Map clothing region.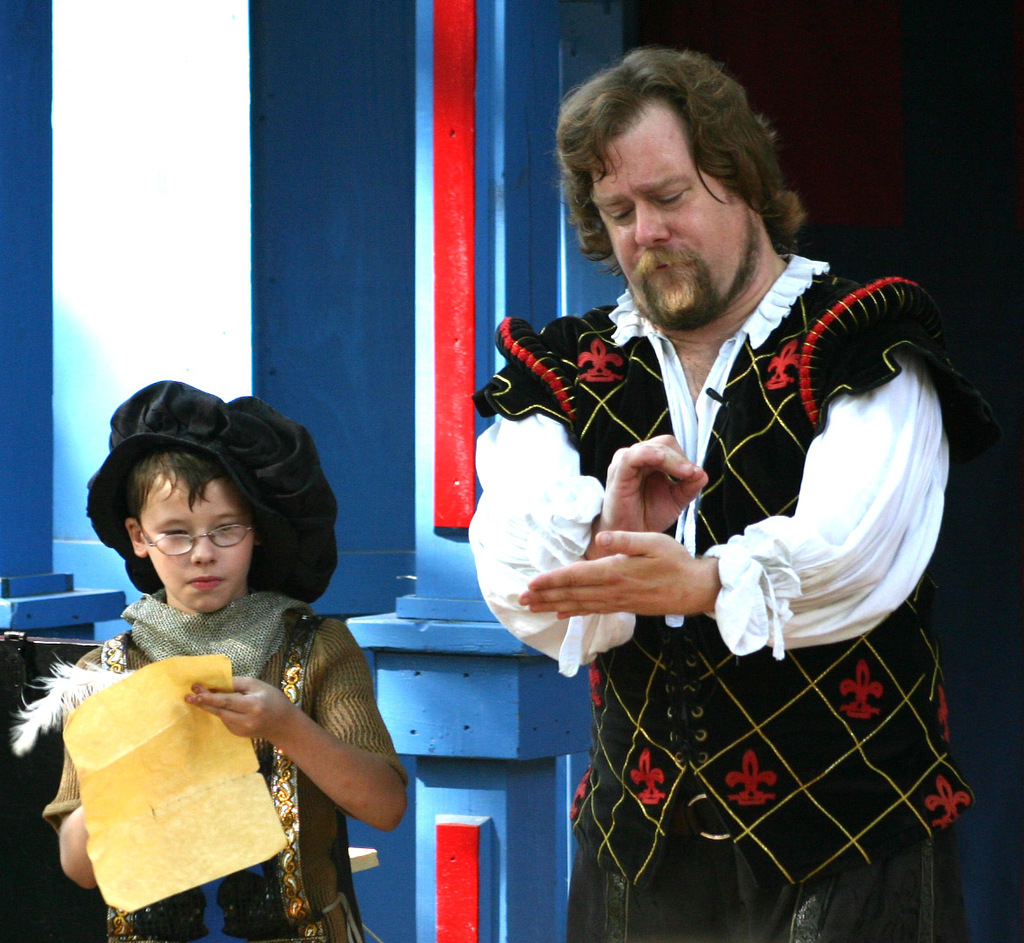
Mapped to rect(522, 224, 963, 836).
